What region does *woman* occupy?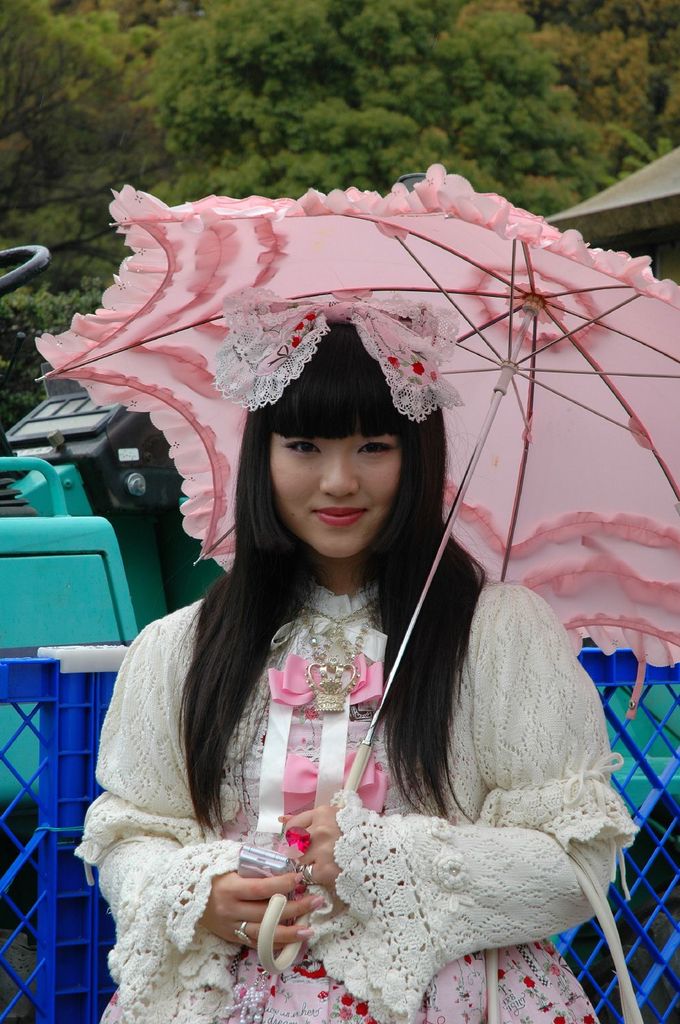
(89,324,598,1023).
